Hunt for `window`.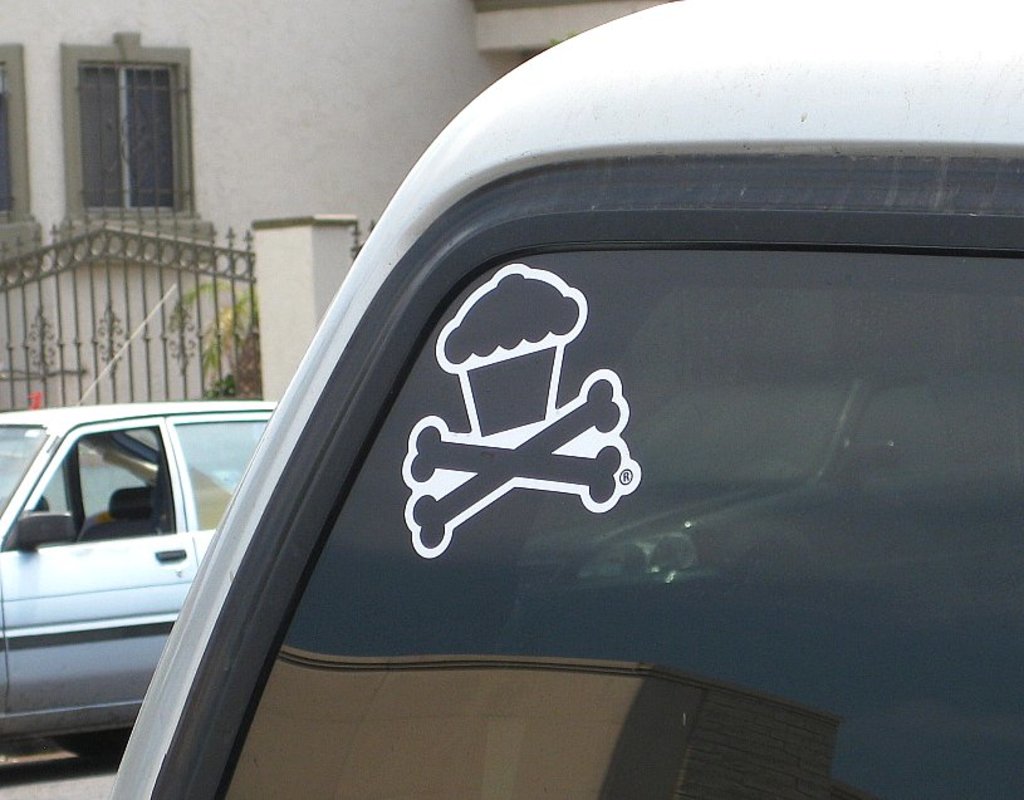
Hunted down at locate(4, 421, 178, 551).
